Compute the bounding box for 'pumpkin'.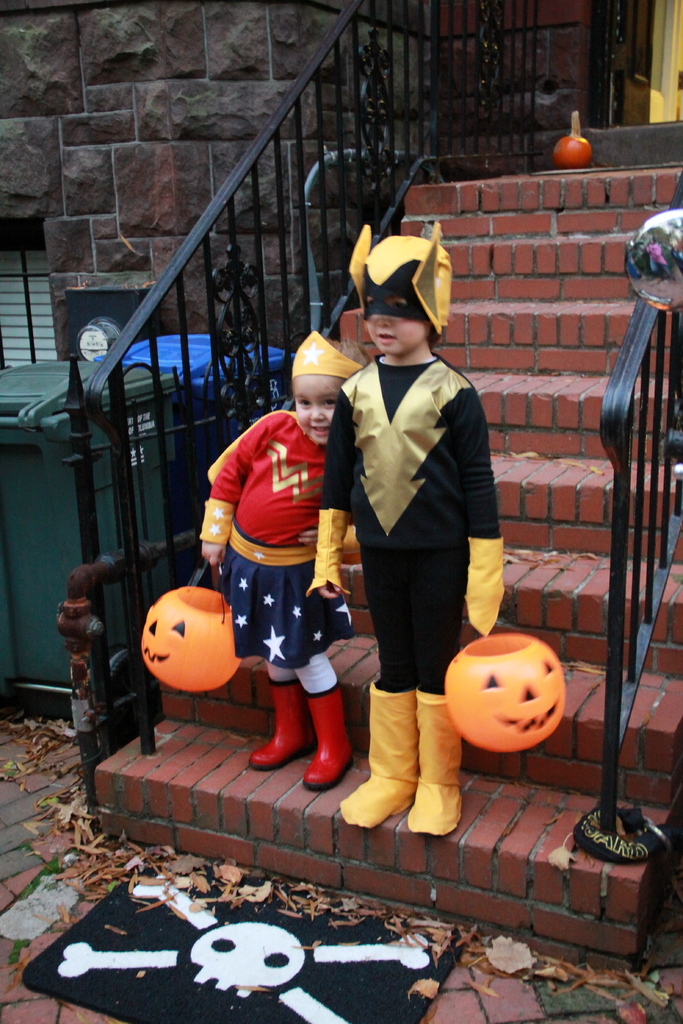
region(542, 104, 593, 173).
